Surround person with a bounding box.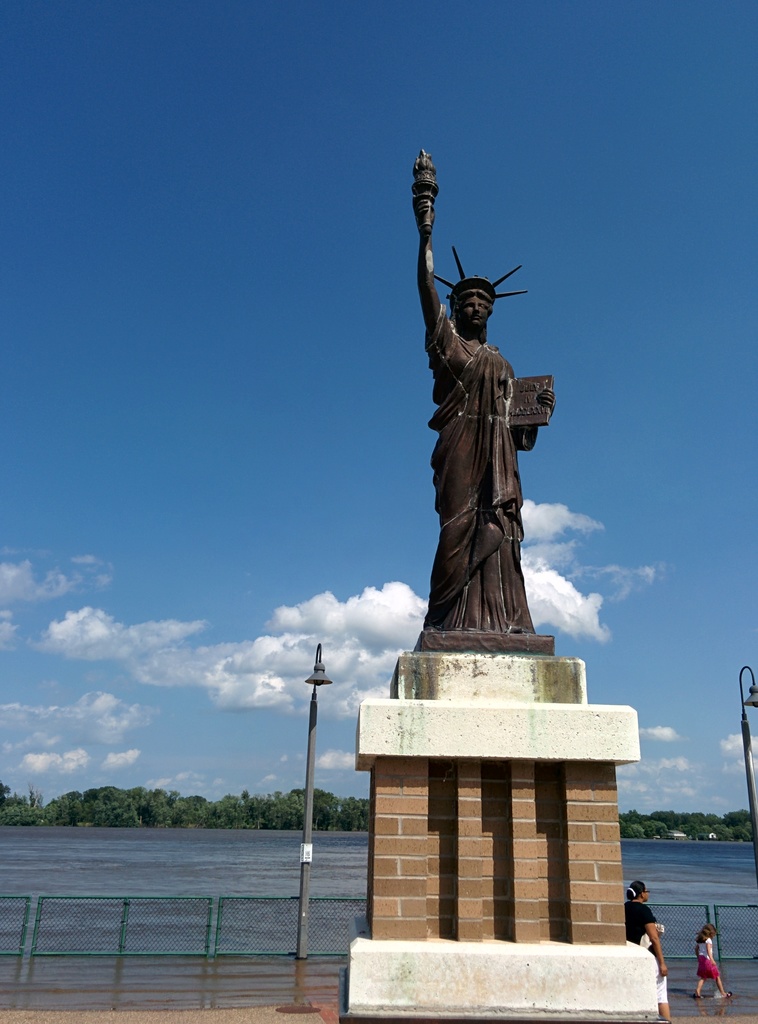
(x1=695, y1=922, x2=732, y2=996).
